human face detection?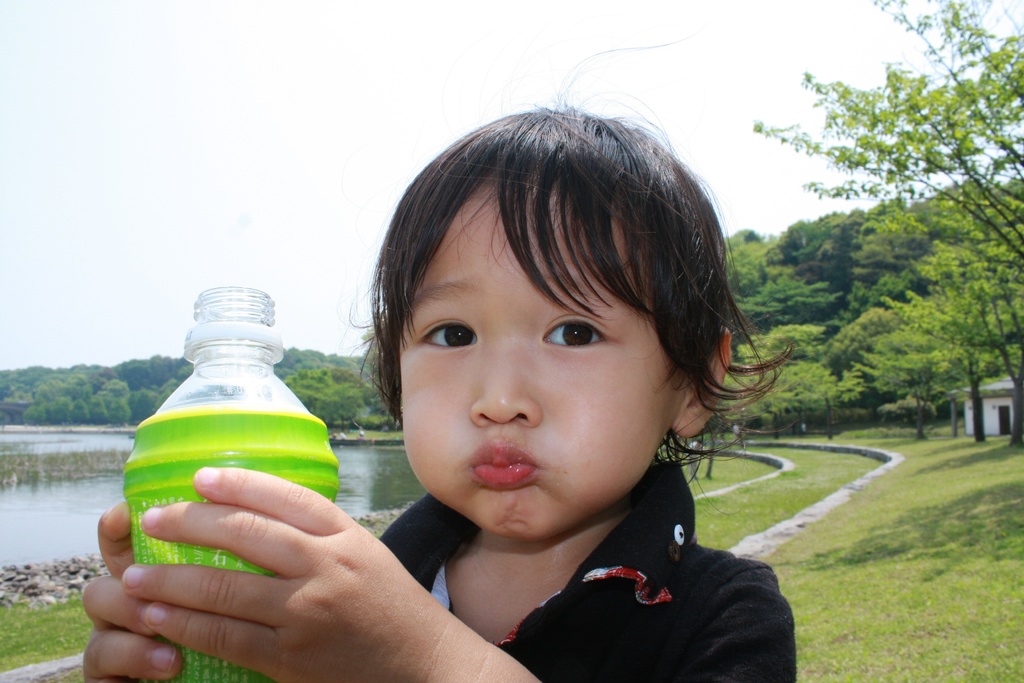
box=[404, 168, 672, 541]
